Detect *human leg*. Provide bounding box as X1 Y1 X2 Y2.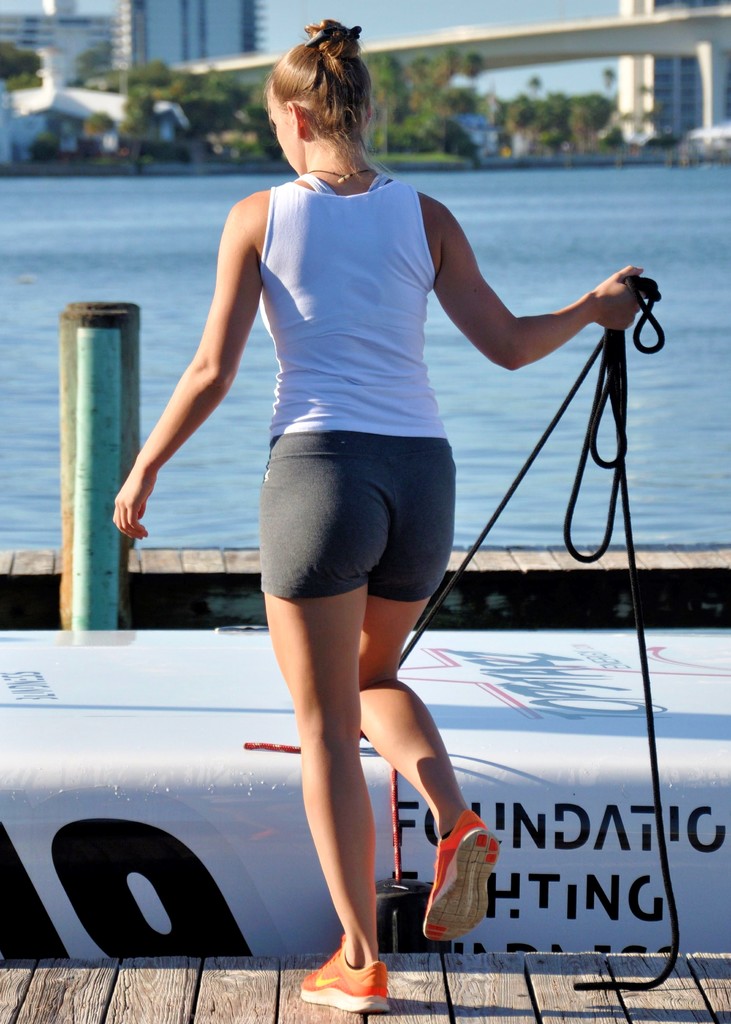
257 435 502 1018.
